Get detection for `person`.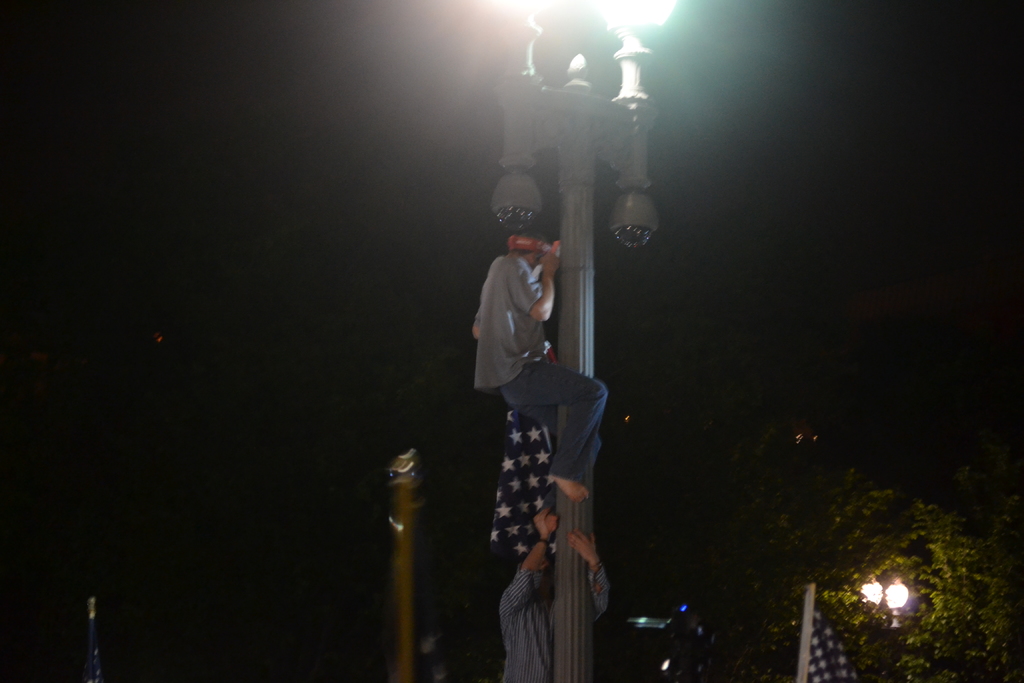
Detection: 492:503:609:682.
